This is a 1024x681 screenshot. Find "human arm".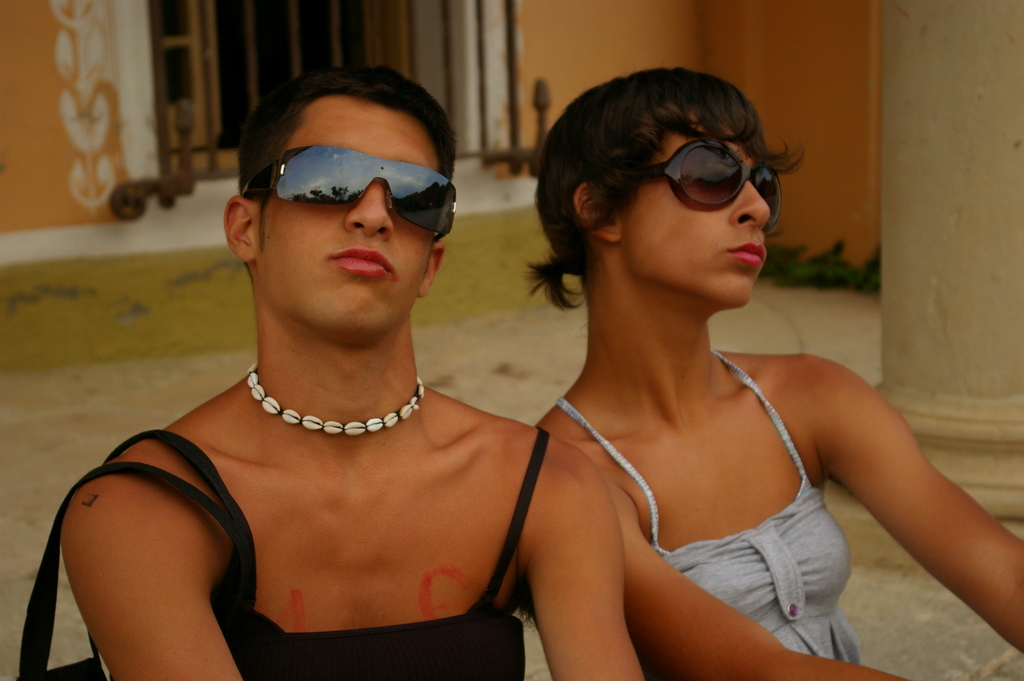
Bounding box: {"left": 815, "top": 349, "right": 988, "bottom": 614}.
